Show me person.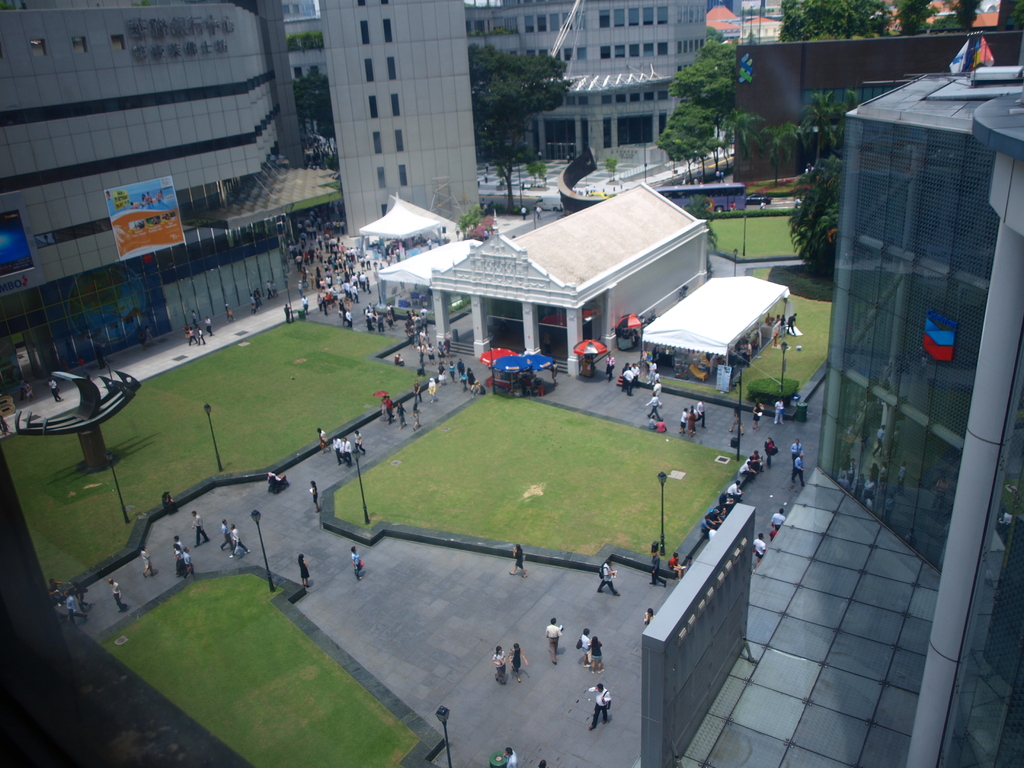
person is here: bbox=[491, 643, 511, 684].
